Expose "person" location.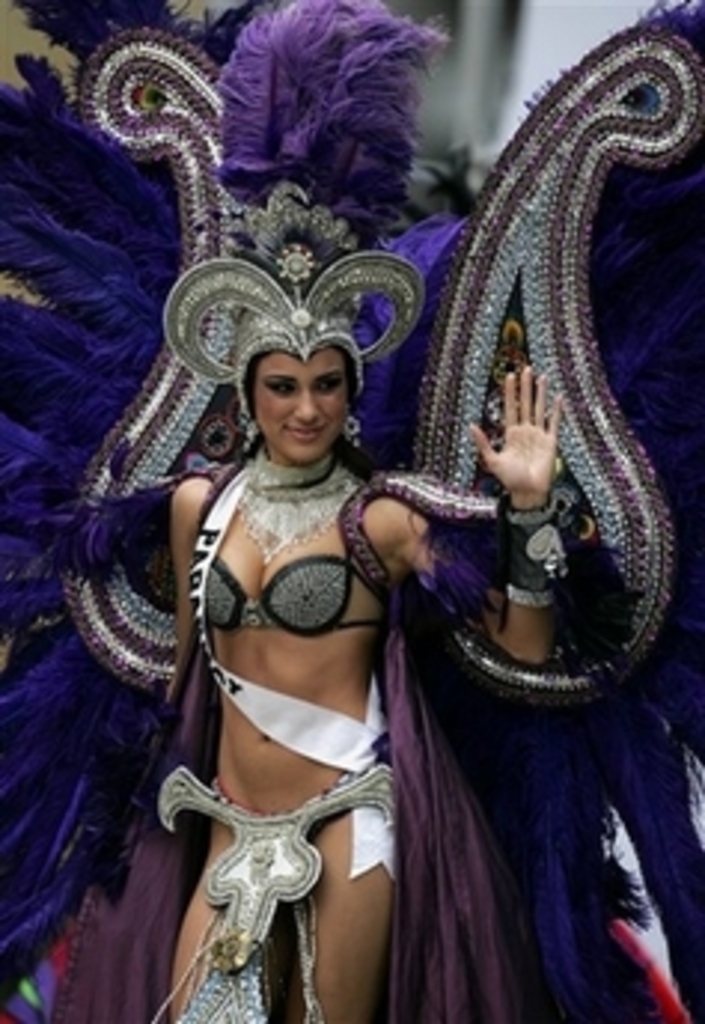
Exposed at [x1=116, y1=107, x2=625, y2=1023].
